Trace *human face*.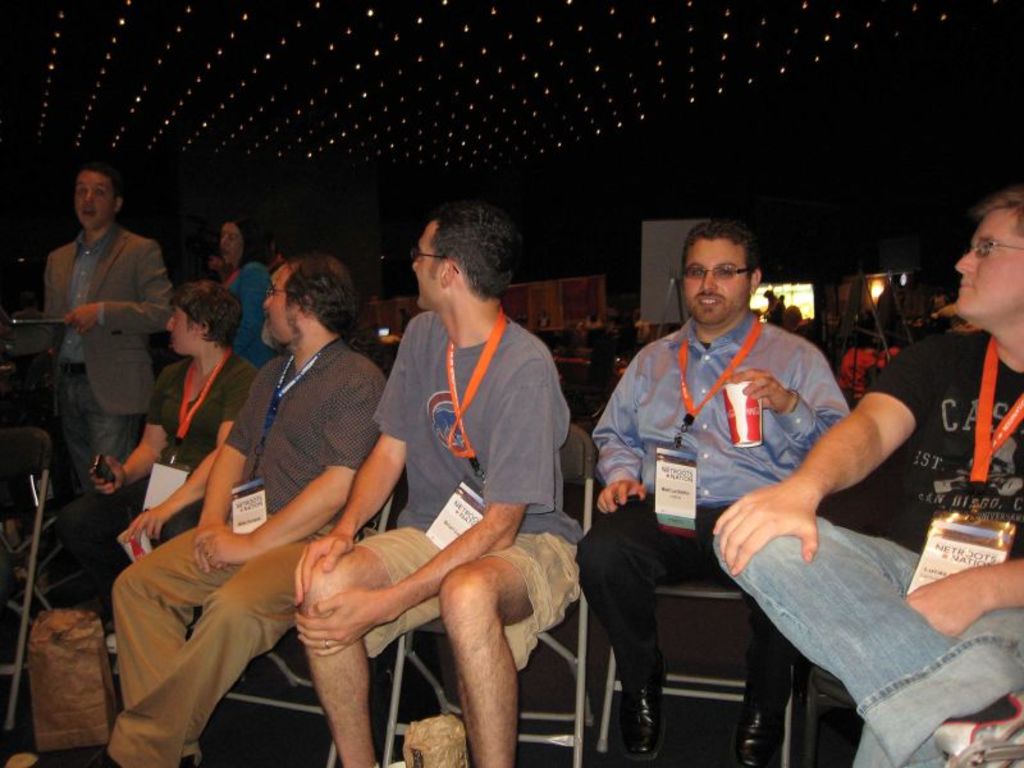
Traced to <bbox>218, 223, 239, 261</bbox>.
